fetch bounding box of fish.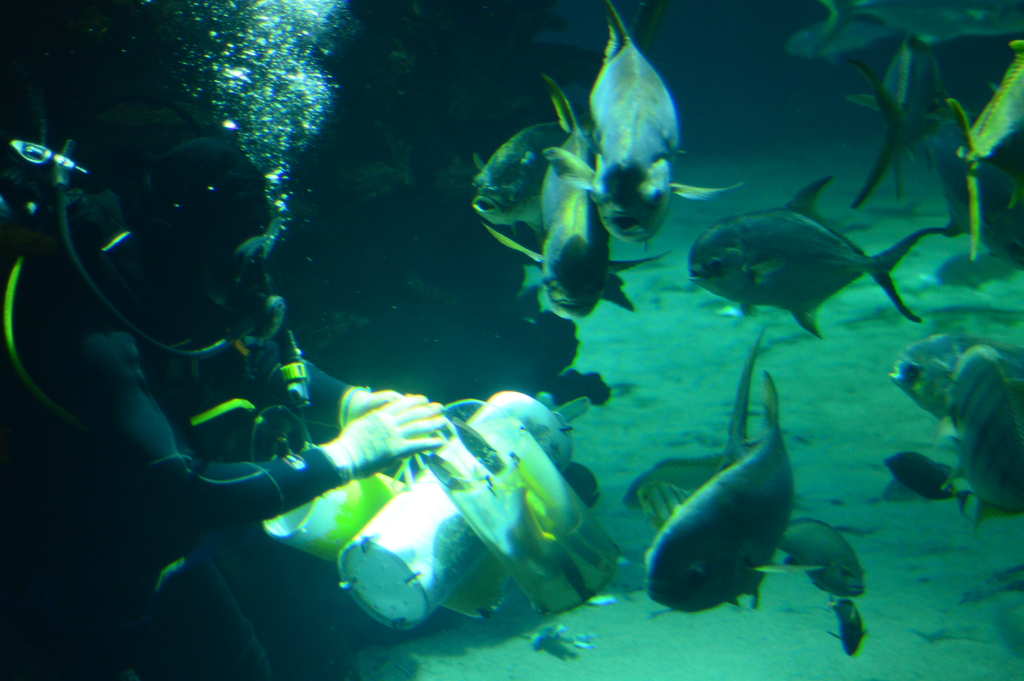
Bbox: pyautogui.locateOnScreen(645, 379, 815, 615).
